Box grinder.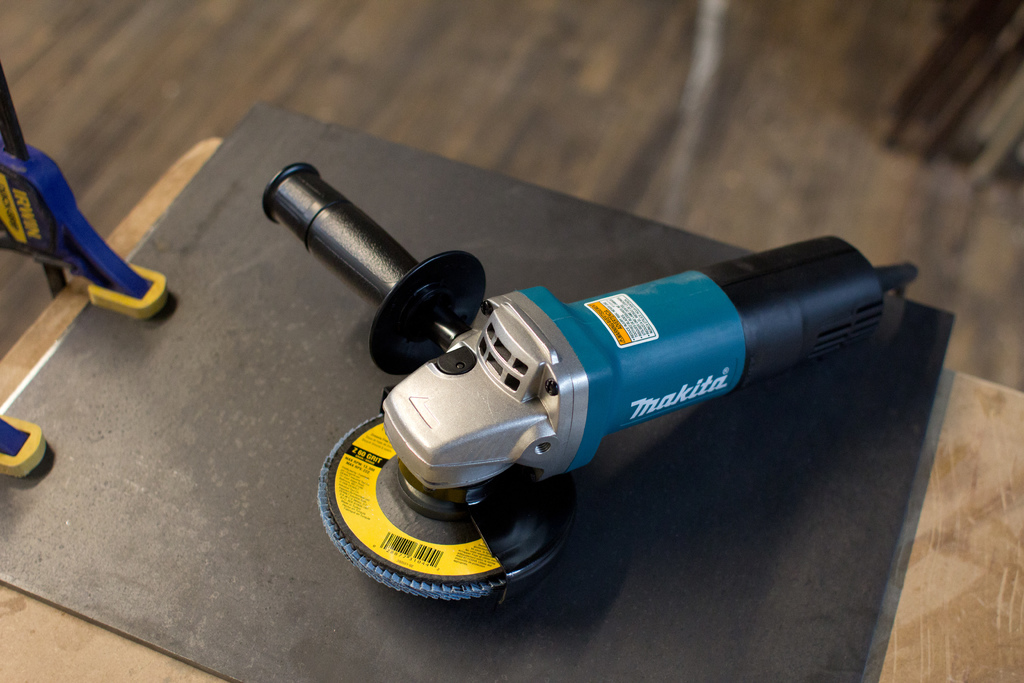
[260,159,886,614].
